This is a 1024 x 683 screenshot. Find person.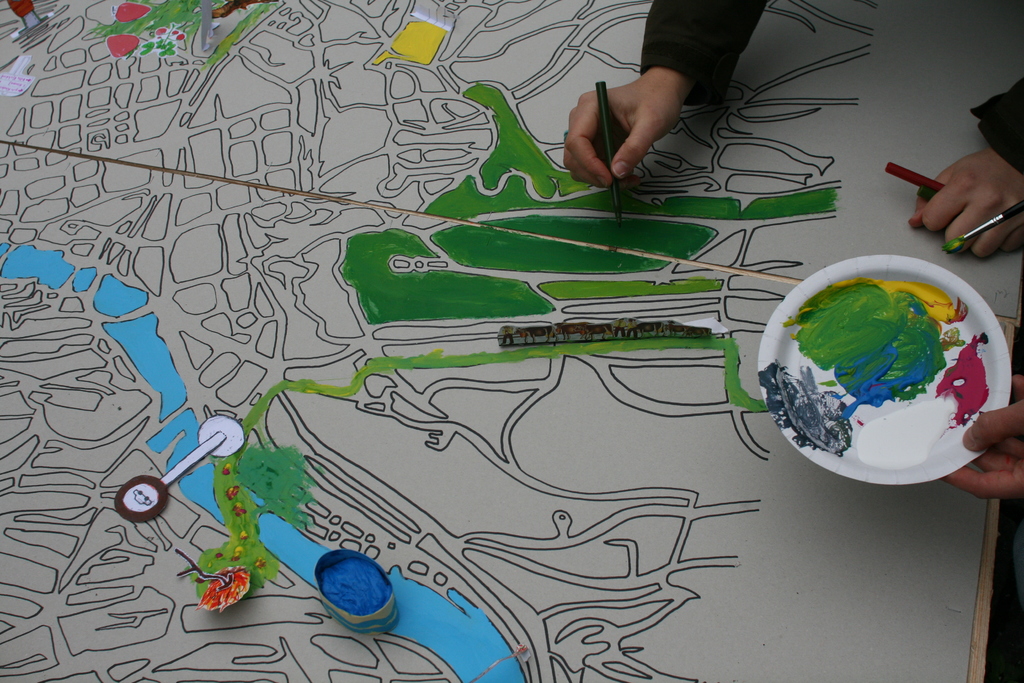
Bounding box: locate(561, 0, 1021, 256).
